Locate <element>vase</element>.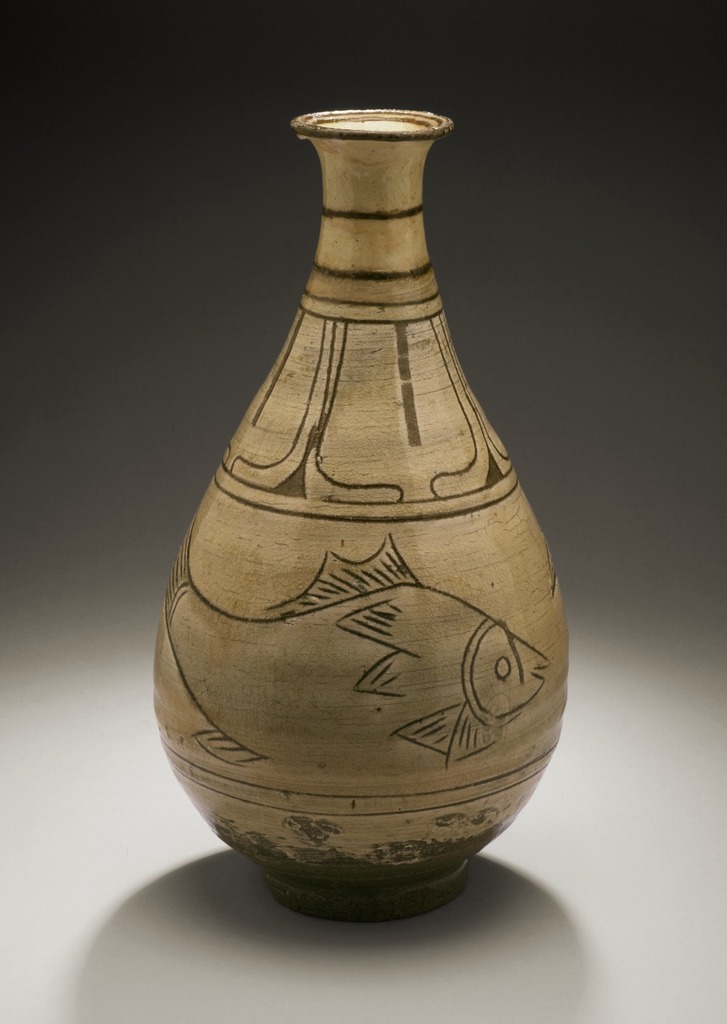
Bounding box: region(151, 110, 572, 923).
